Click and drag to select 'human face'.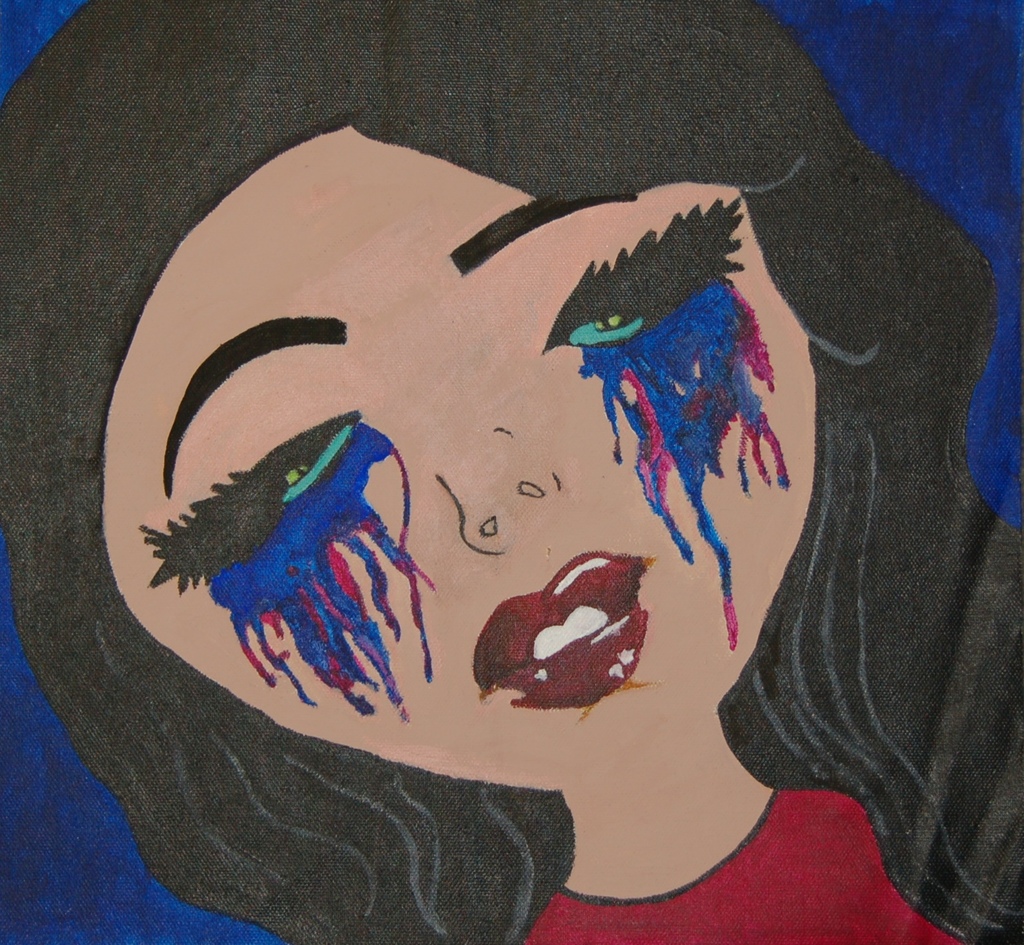
Selection: (left=103, top=112, right=810, bottom=796).
